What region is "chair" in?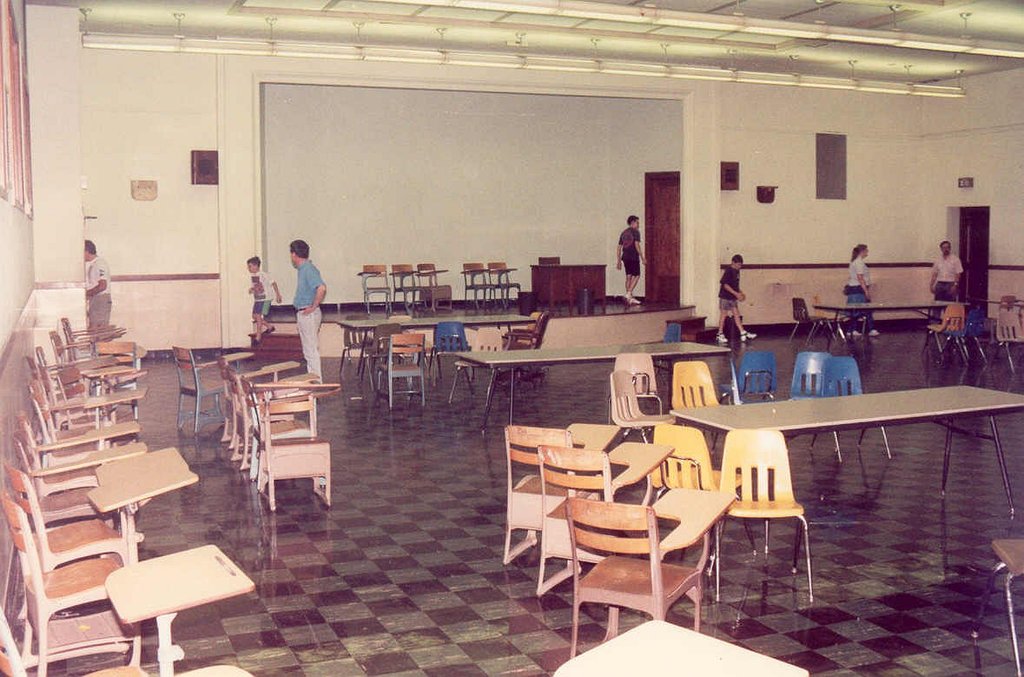
Rect(936, 304, 993, 368).
